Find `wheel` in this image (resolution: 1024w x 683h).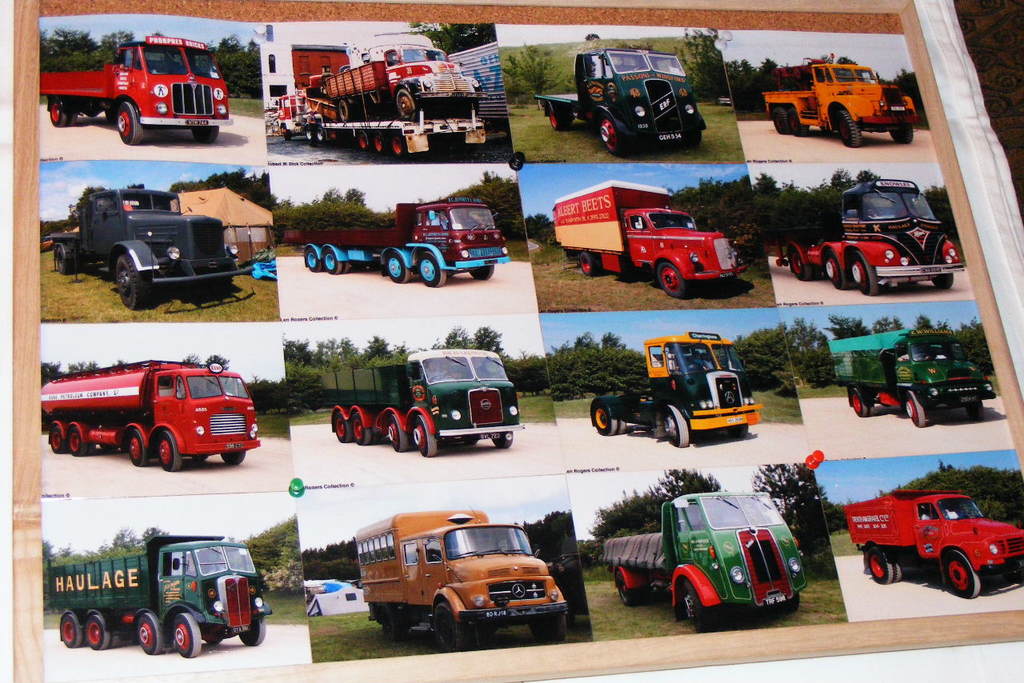
[413, 413, 435, 457].
